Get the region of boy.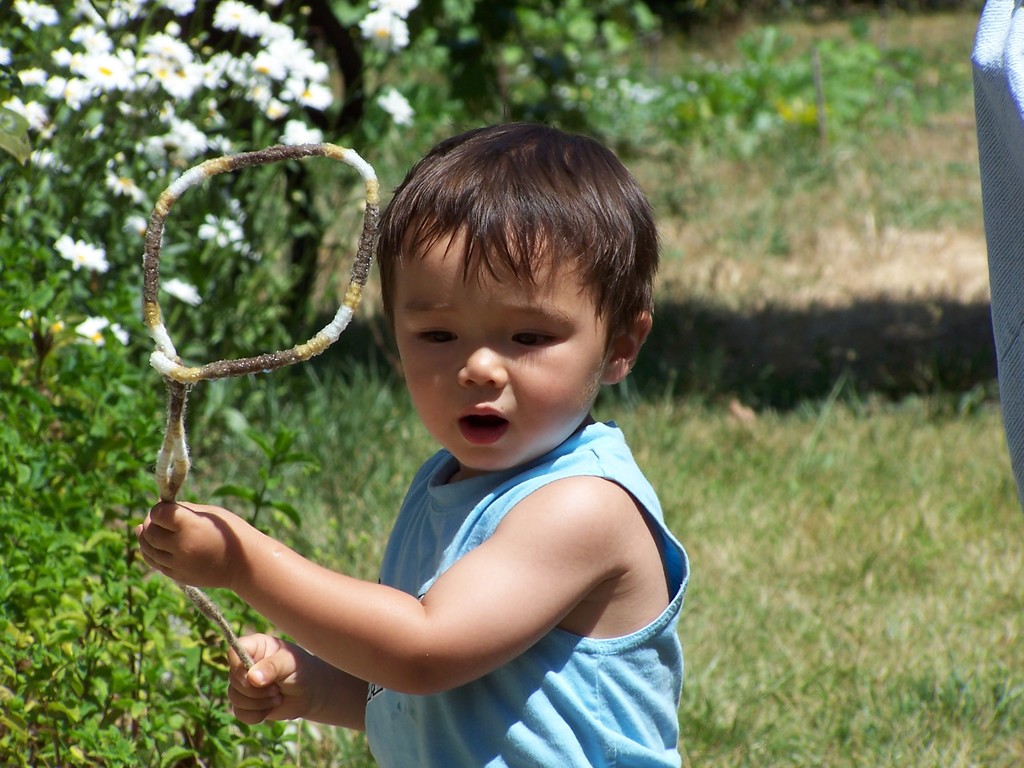
box(138, 106, 698, 767).
